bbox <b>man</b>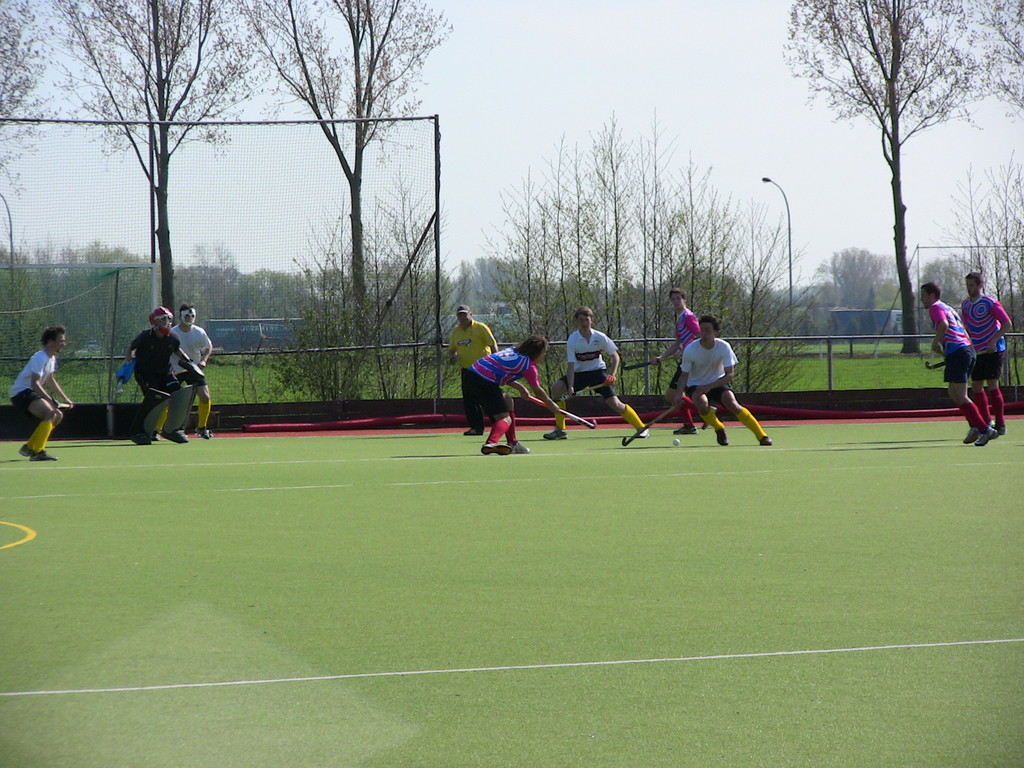
441,290,506,429
